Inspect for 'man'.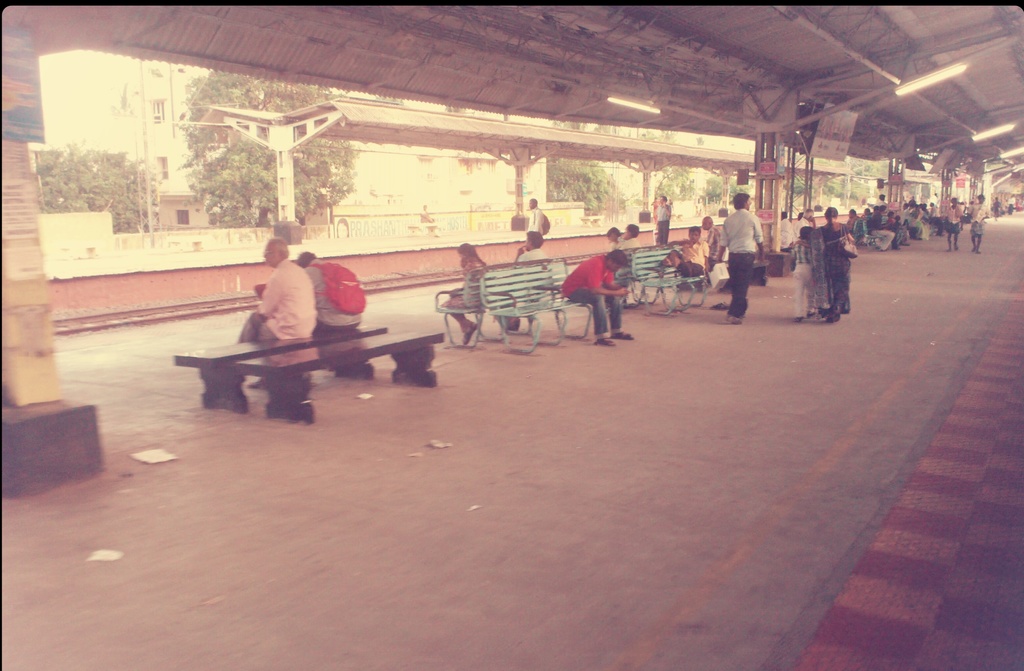
Inspection: <box>772,209,796,250</box>.
